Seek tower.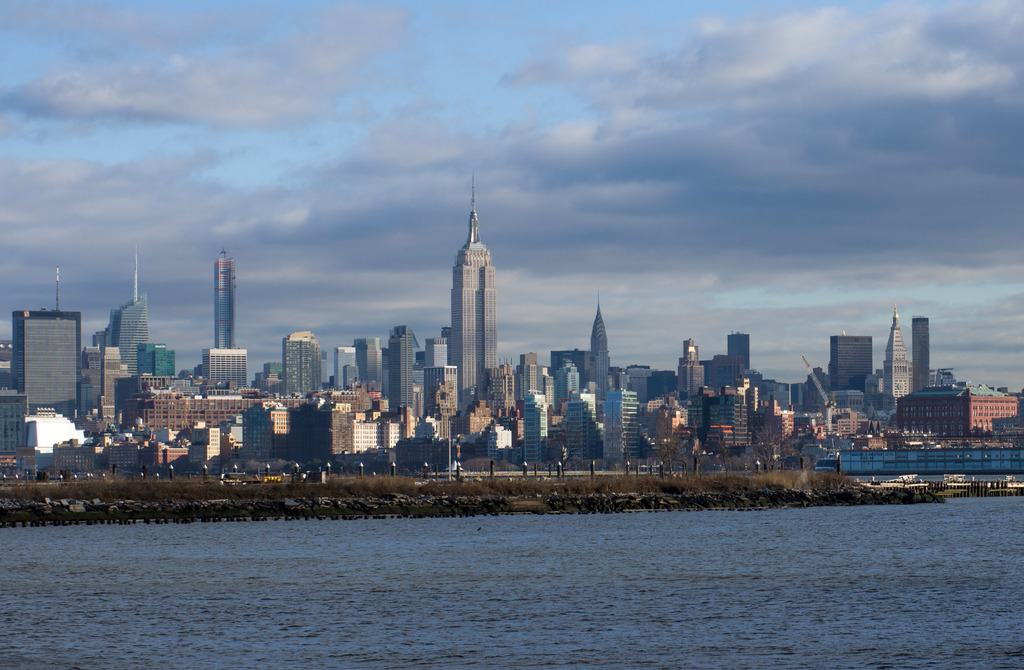
bbox(215, 250, 237, 352).
